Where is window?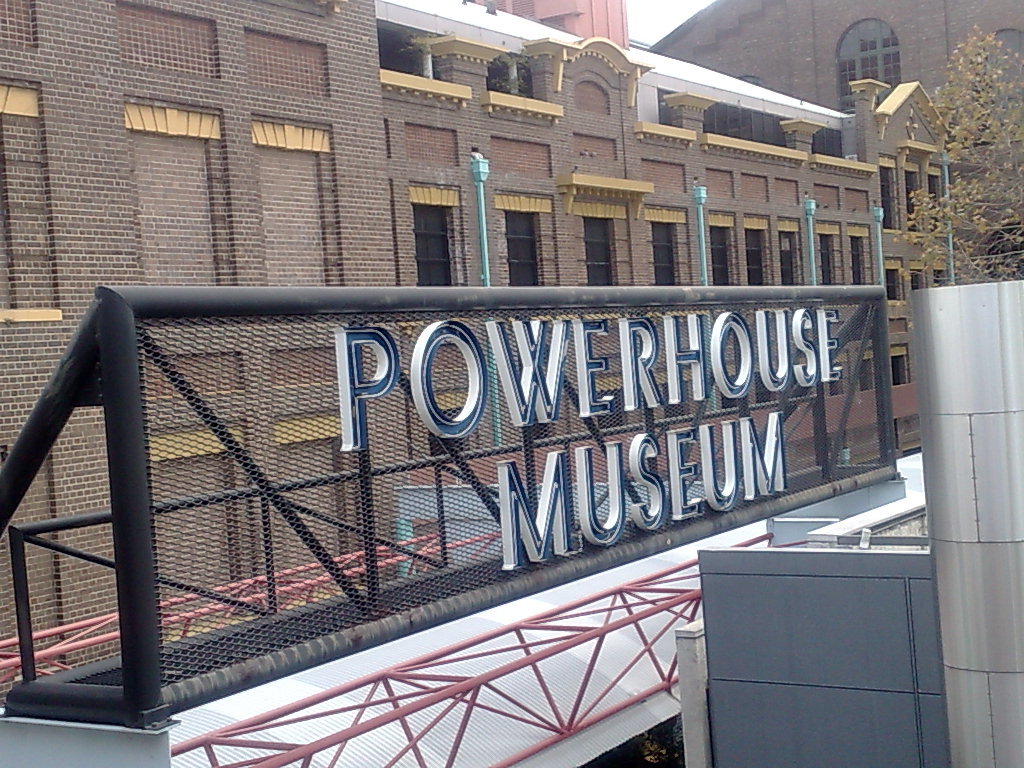
bbox(887, 346, 911, 386).
